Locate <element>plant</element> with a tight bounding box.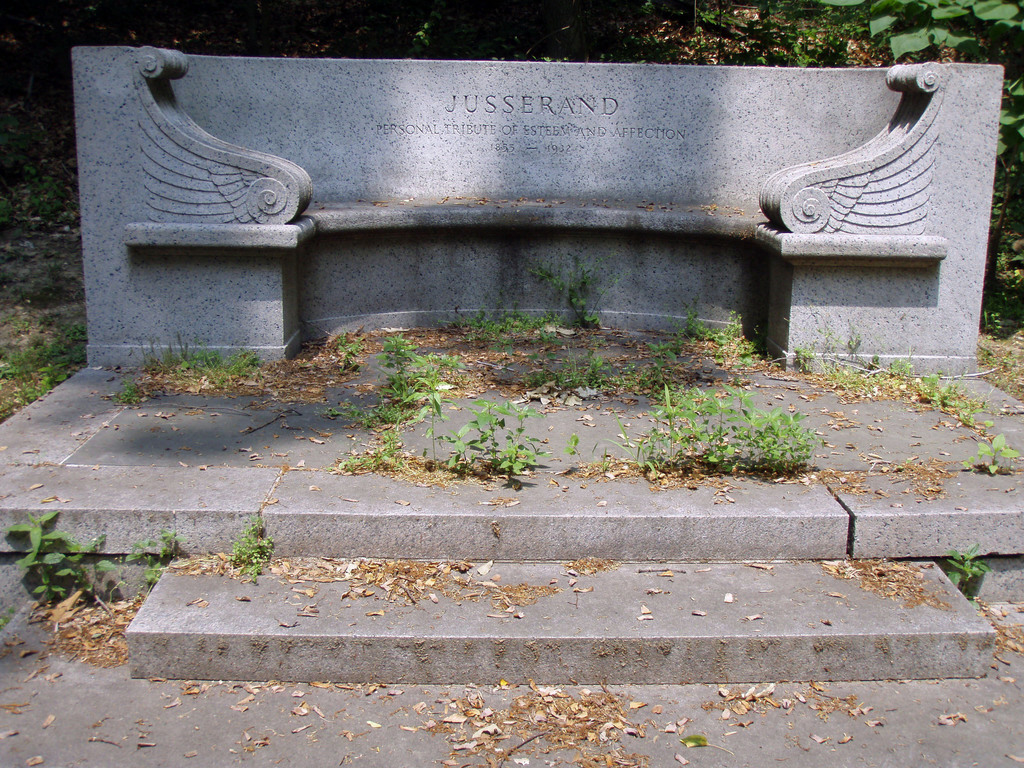
206:511:272:583.
